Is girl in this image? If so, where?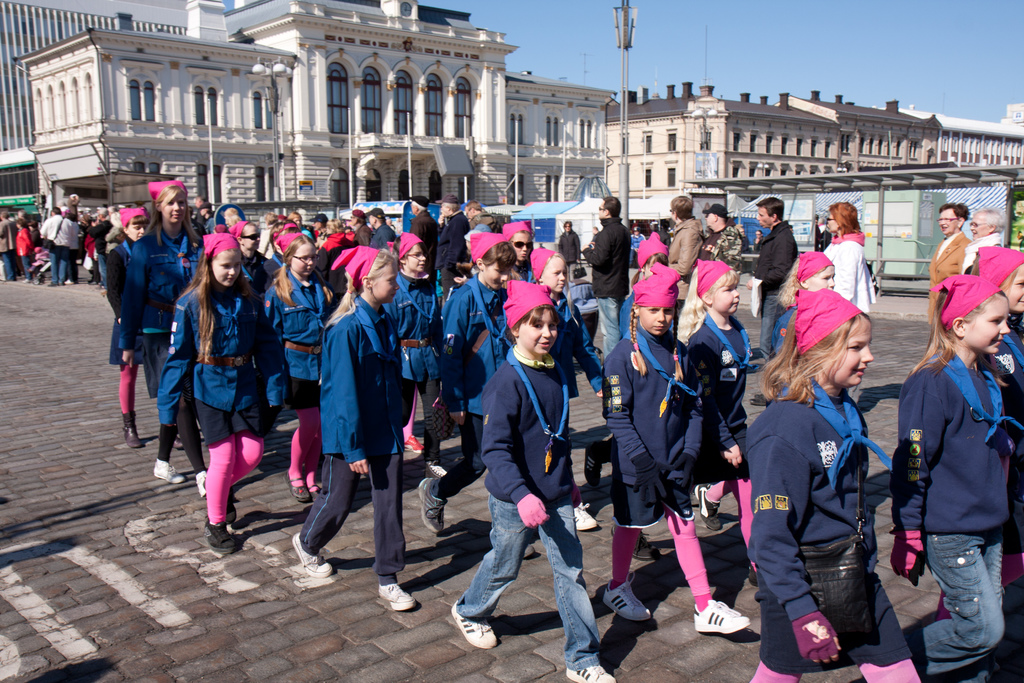
Yes, at {"left": 751, "top": 288, "right": 922, "bottom": 682}.
